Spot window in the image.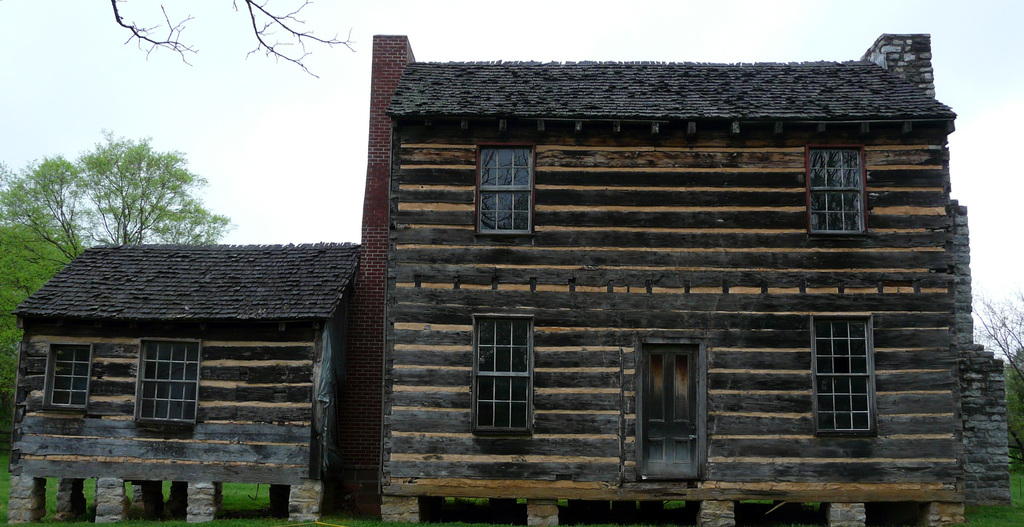
window found at bbox=(634, 315, 713, 467).
